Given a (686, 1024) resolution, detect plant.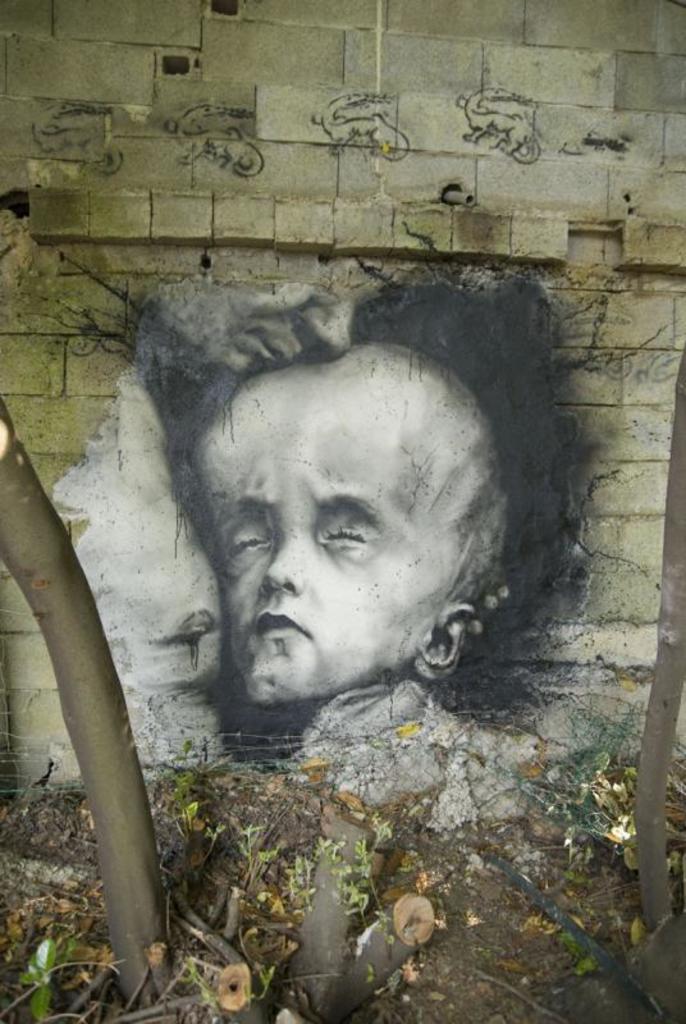
bbox=(154, 741, 225, 863).
